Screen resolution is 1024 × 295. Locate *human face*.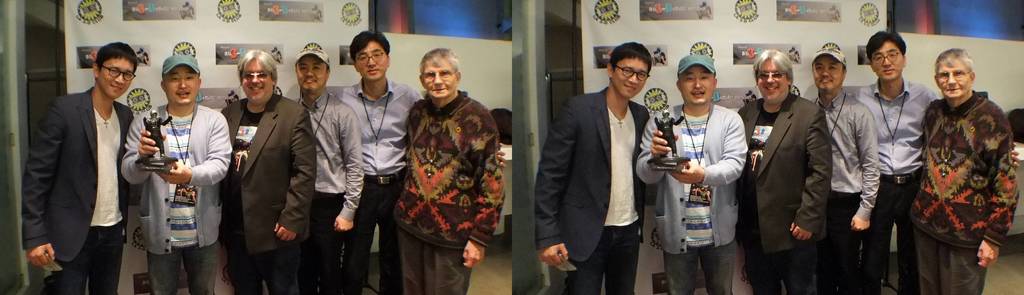
bbox=[300, 56, 331, 87].
